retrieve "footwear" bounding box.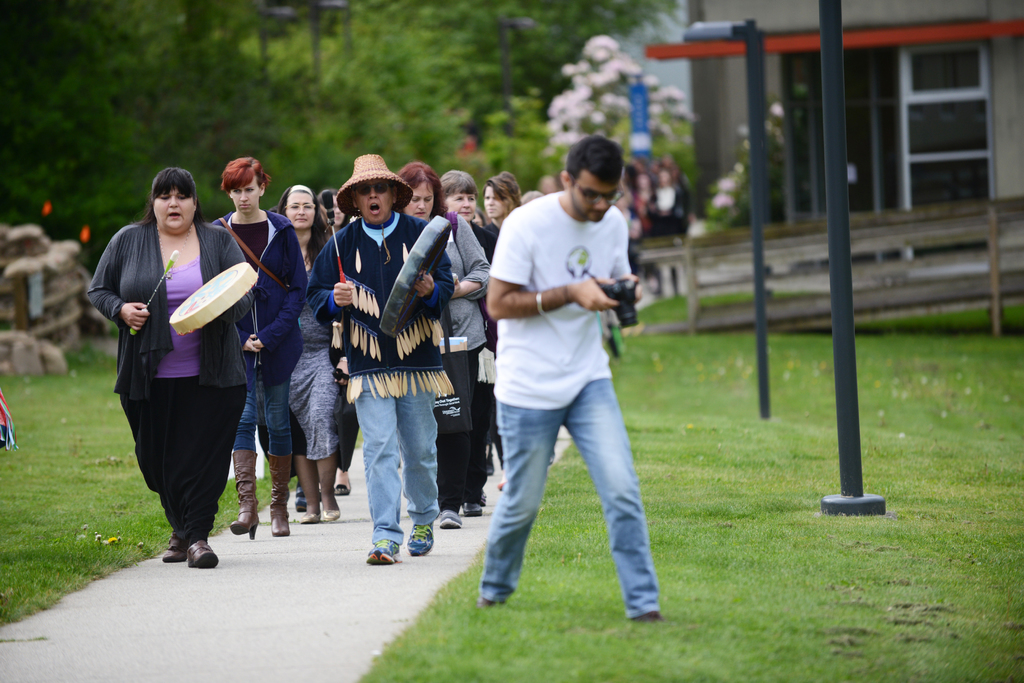
Bounding box: <box>301,512,323,527</box>.
